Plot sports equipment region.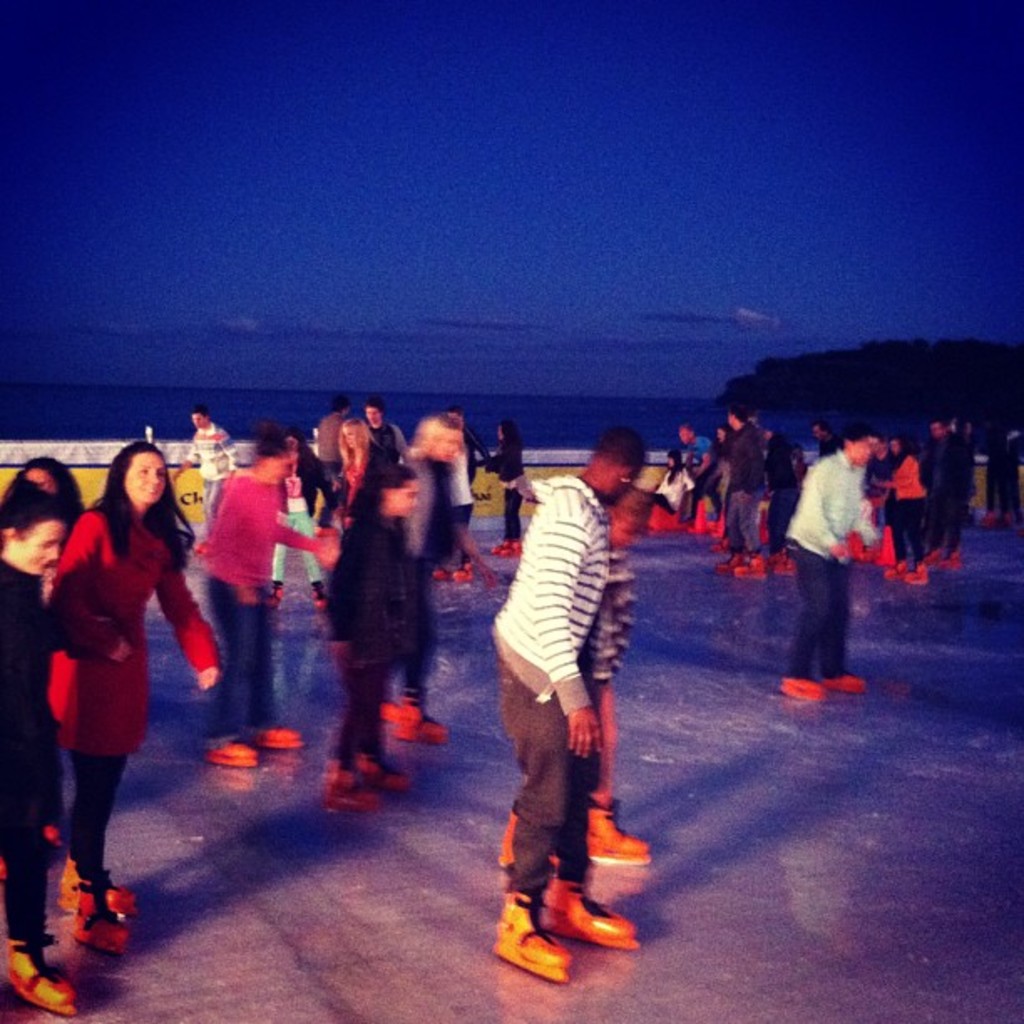
Plotted at select_region(490, 885, 574, 989).
